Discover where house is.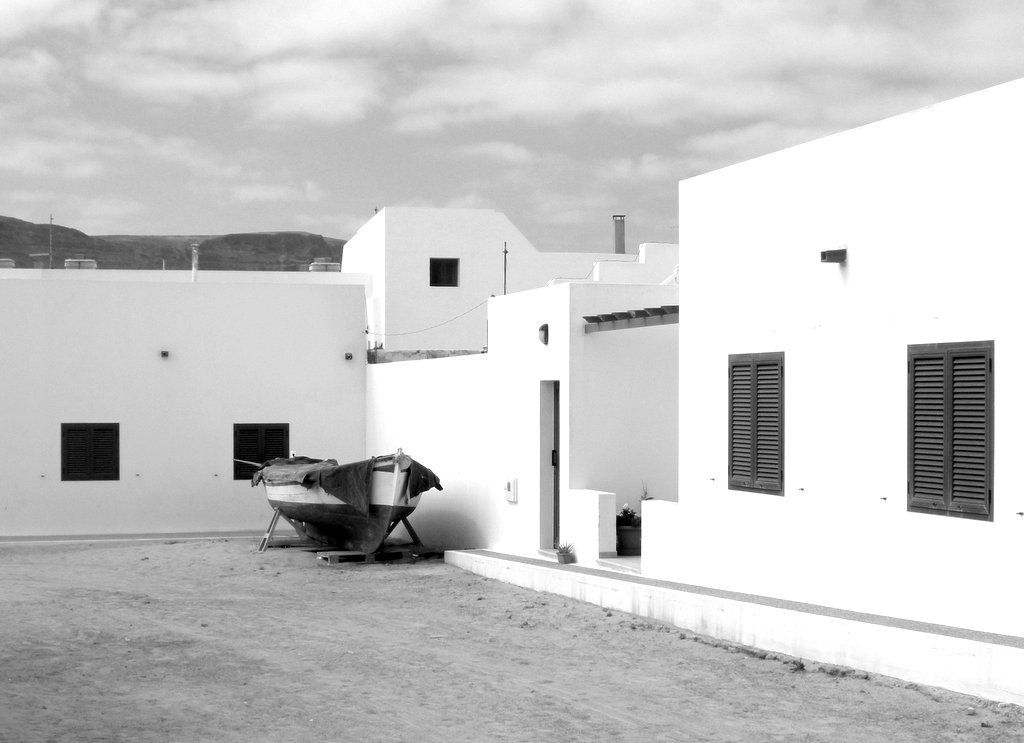
Discovered at 0,289,360,518.
